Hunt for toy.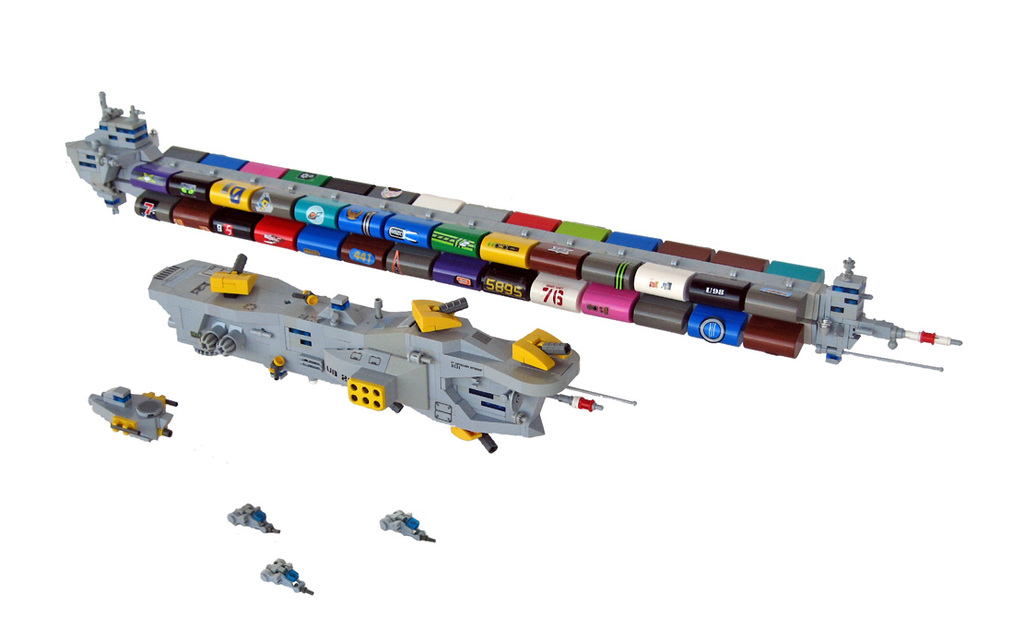
Hunted down at select_region(67, 92, 962, 373).
